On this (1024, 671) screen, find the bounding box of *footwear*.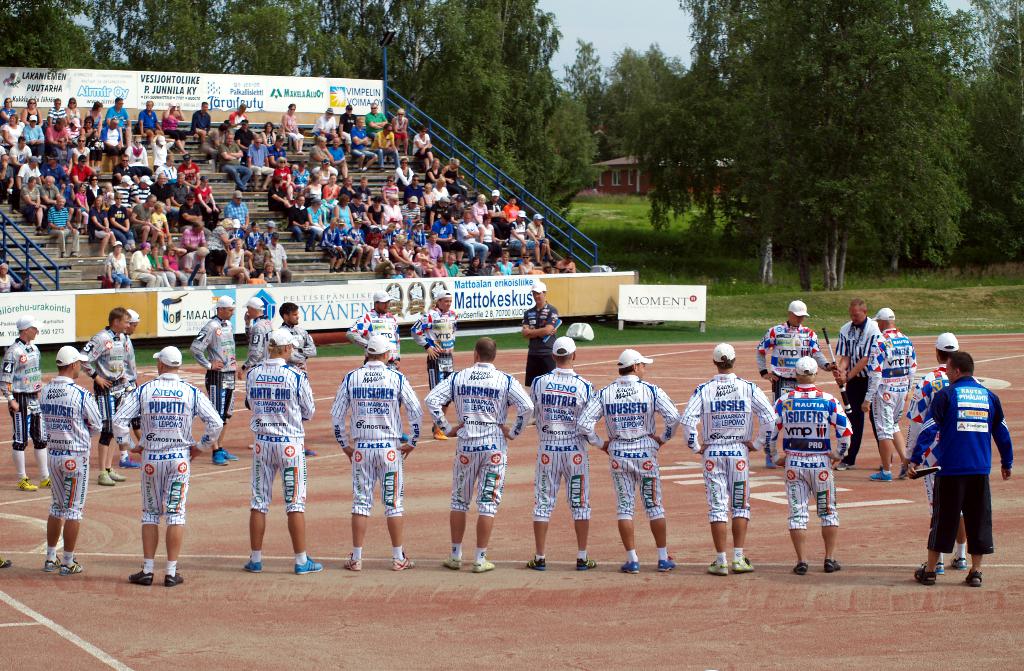
Bounding box: select_region(898, 461, 909, 481).
